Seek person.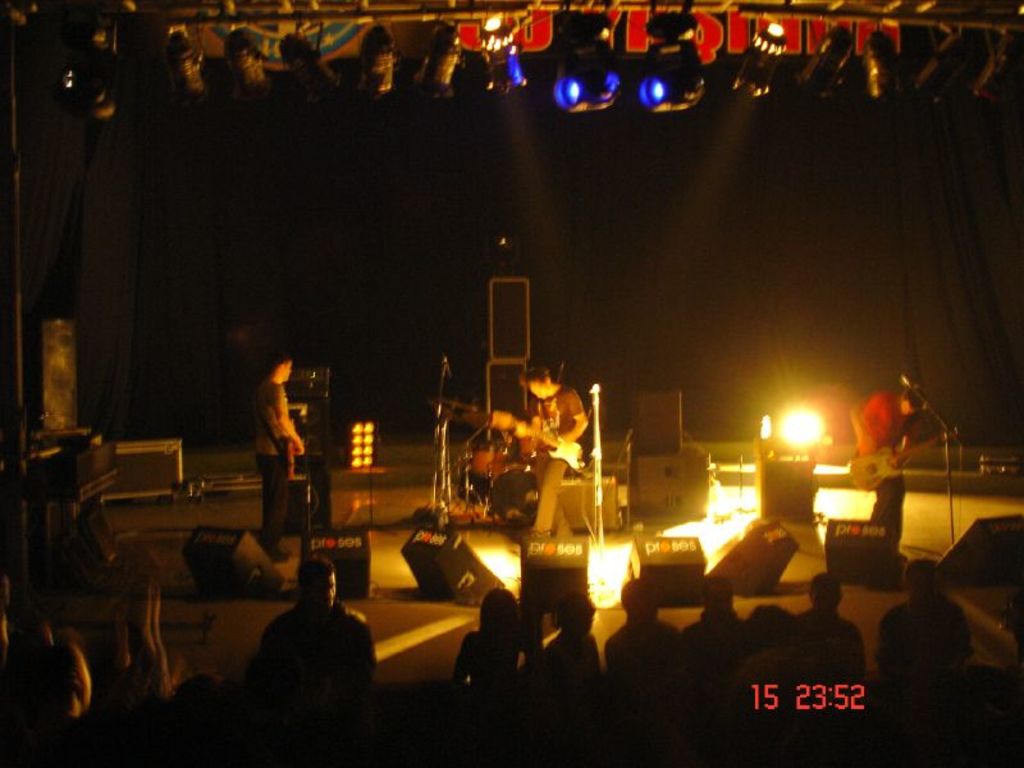
select_region(847, 384, 925, 548).
